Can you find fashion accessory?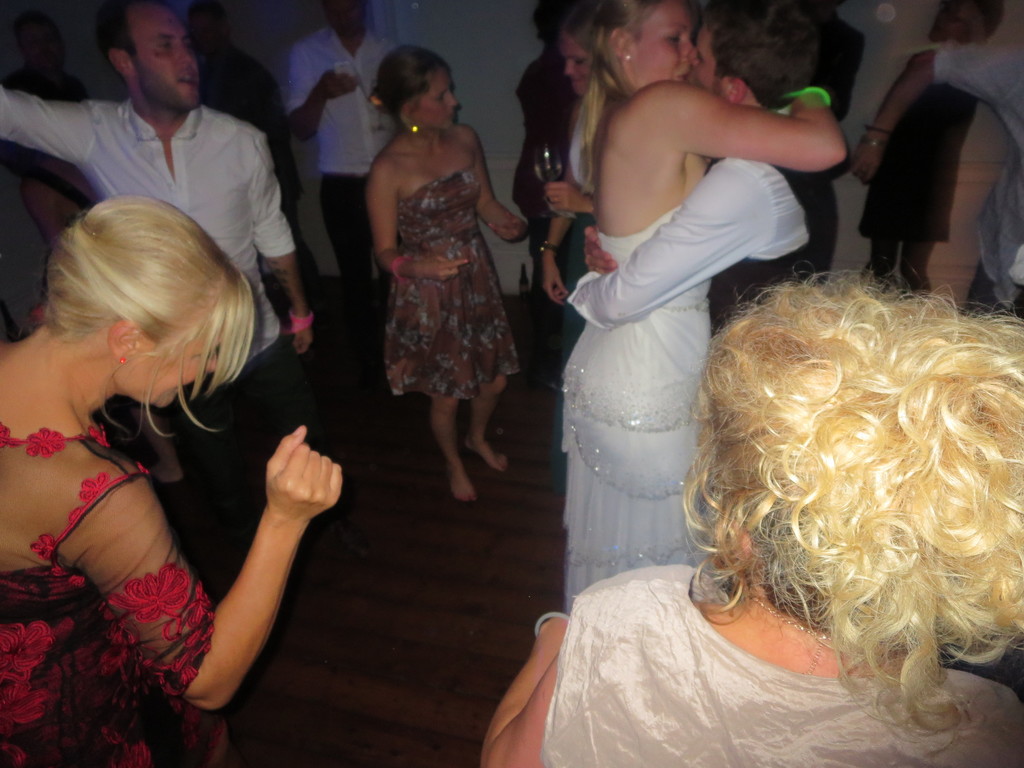
Yes, bounding box: x1=404 y1=118 x2=424 y2=133.
